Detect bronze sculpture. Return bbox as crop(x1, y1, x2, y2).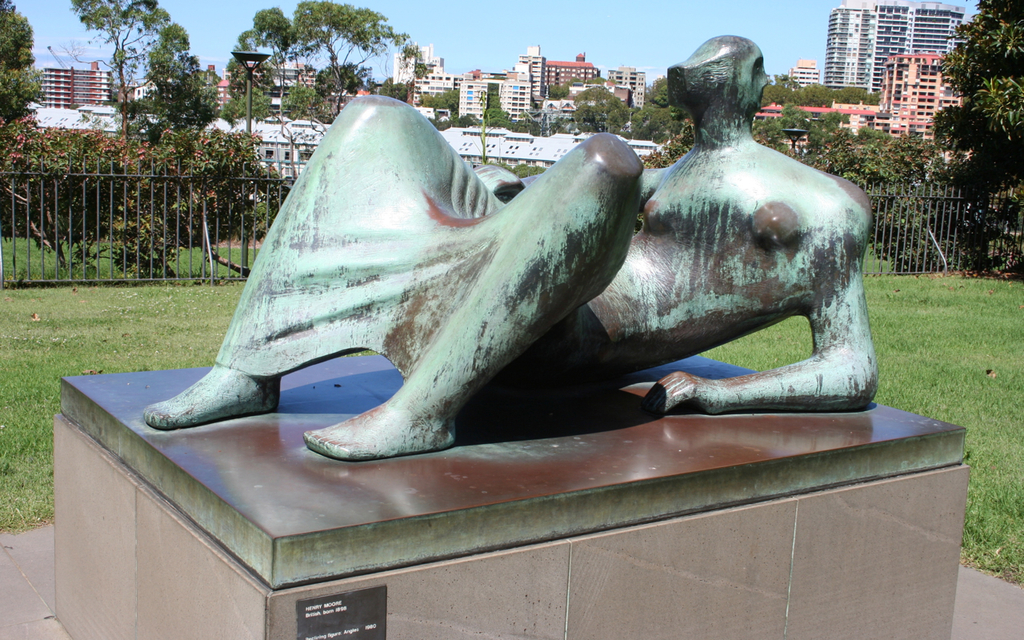
crop(100, 93, 800, 482).
